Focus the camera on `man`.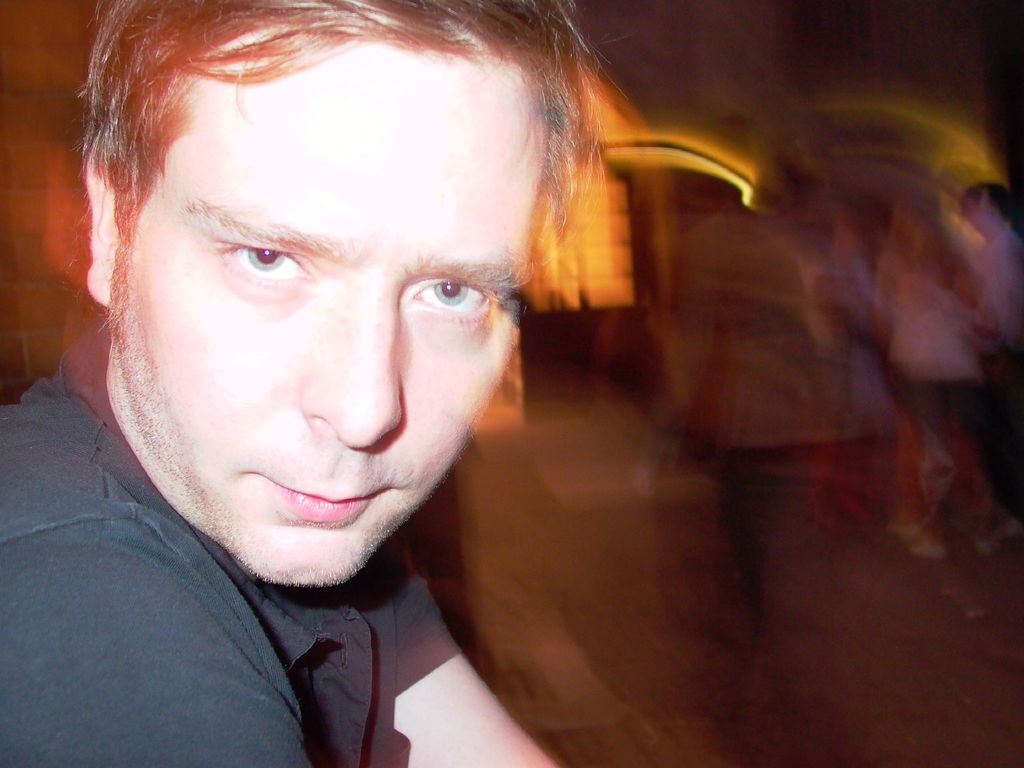
Focus region: (0,0,888,756).
